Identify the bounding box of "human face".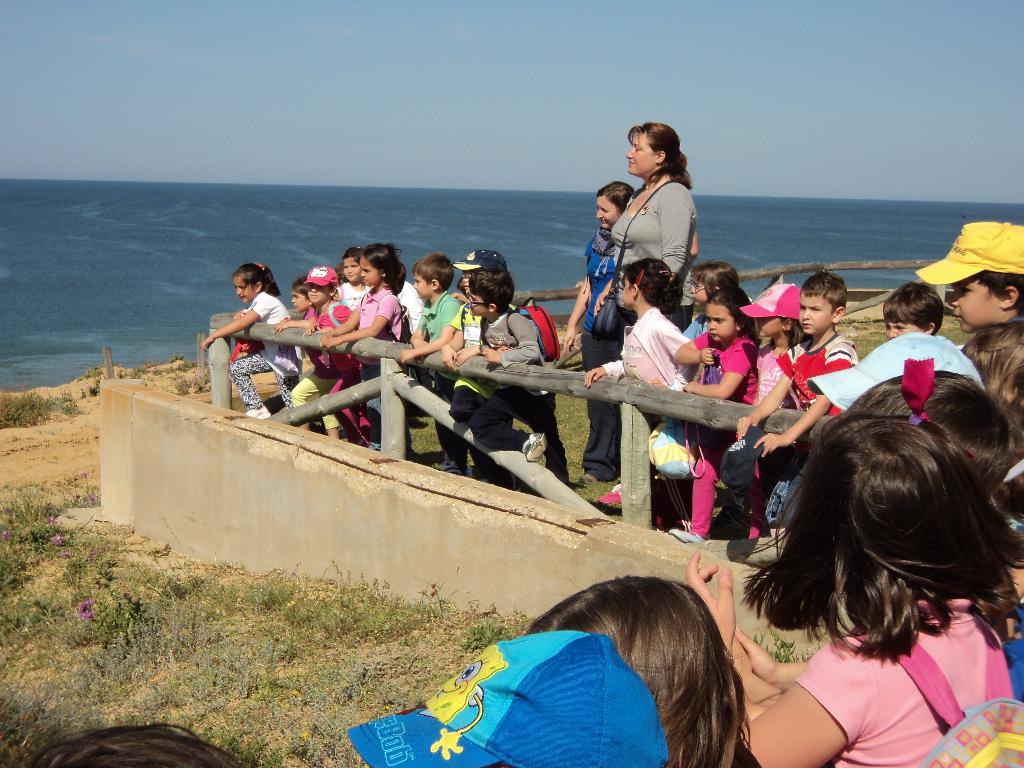
797:291:831:335.
